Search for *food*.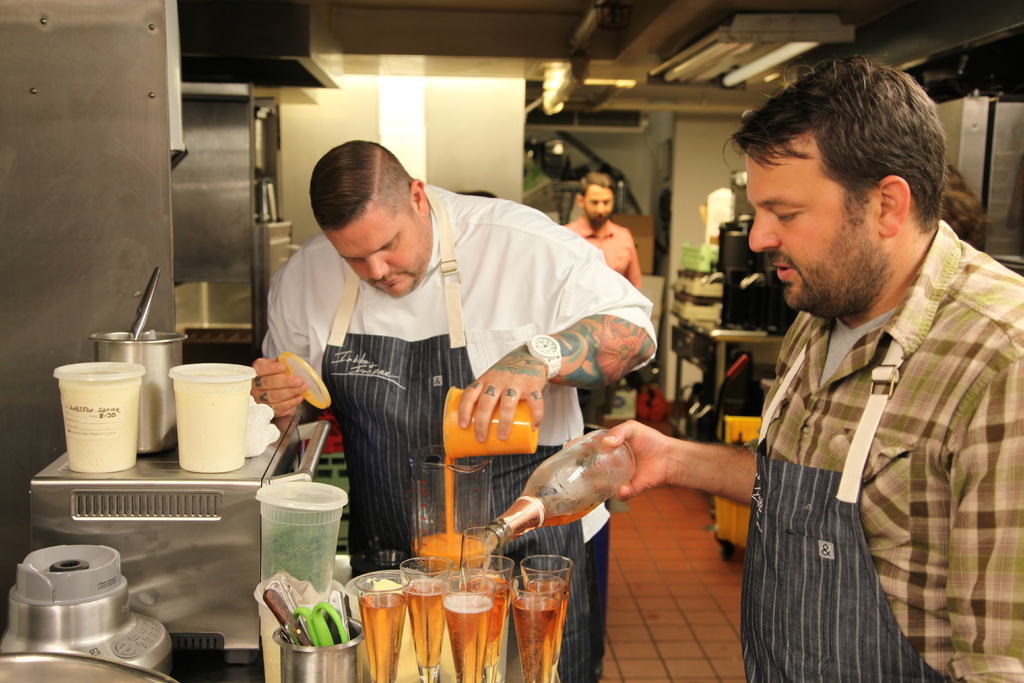
Found at 406:391:557:572.
